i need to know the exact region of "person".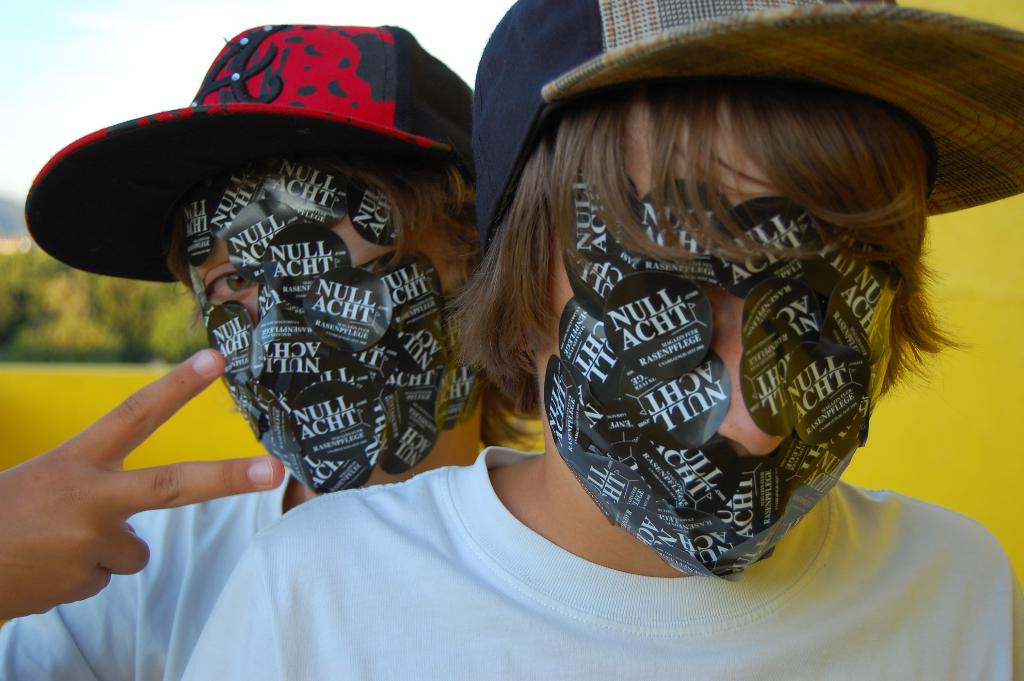
Region: box(0, 24, 545, 680).
